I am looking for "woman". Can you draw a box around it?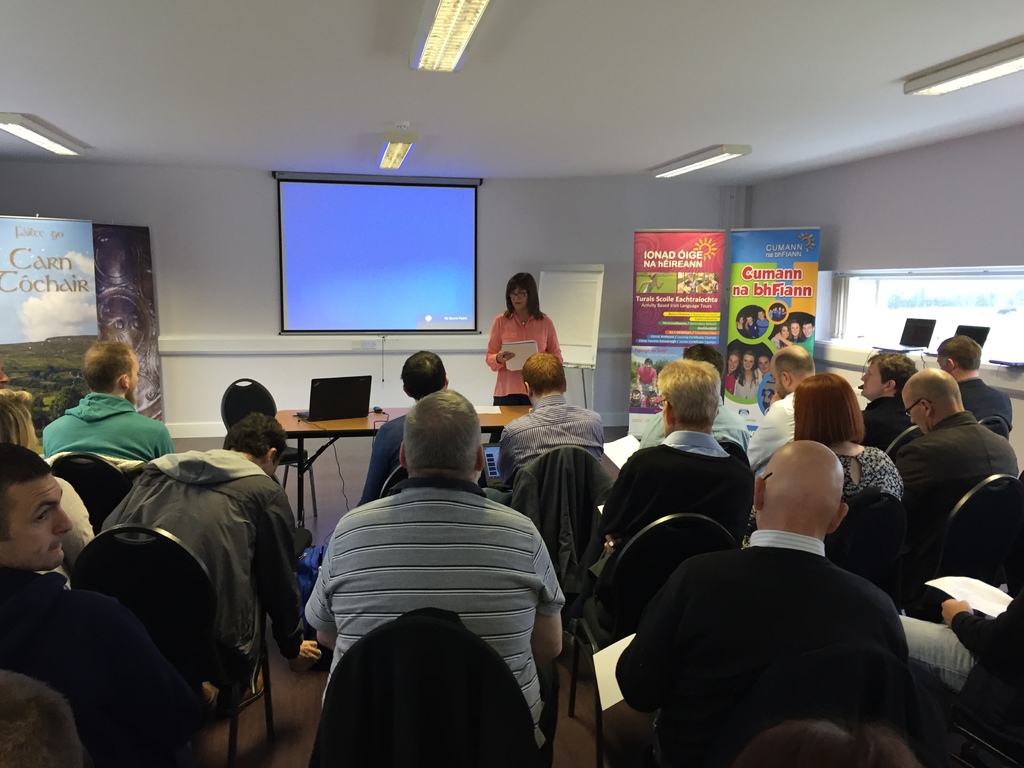
Sure, the bounding box is BBox(485, 294, 564, 410).
